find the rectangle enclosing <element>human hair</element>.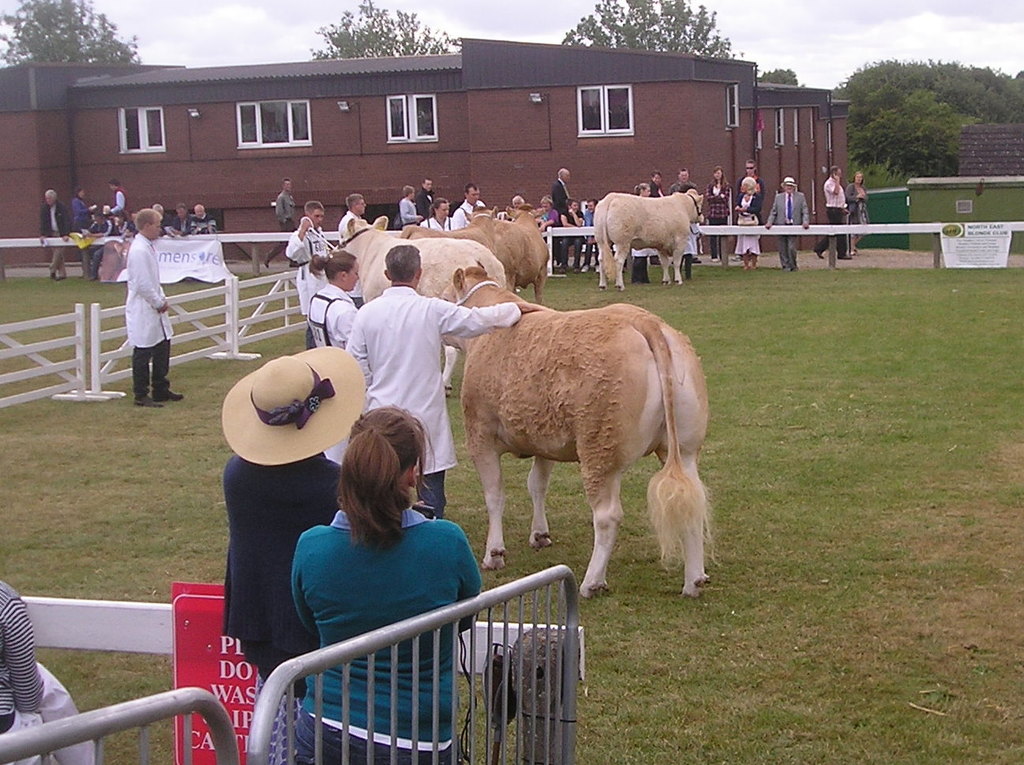
detection(676, 166, 689, 177).
